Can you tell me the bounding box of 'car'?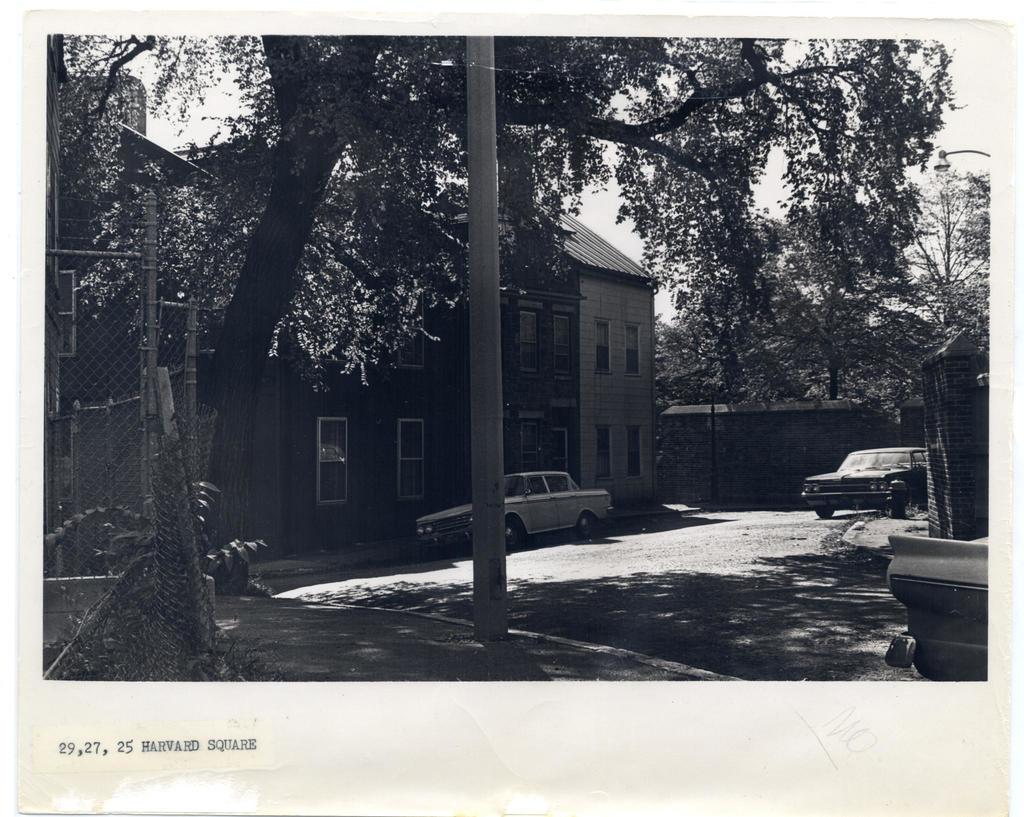
bbox=[796, 437, 953, 521].
